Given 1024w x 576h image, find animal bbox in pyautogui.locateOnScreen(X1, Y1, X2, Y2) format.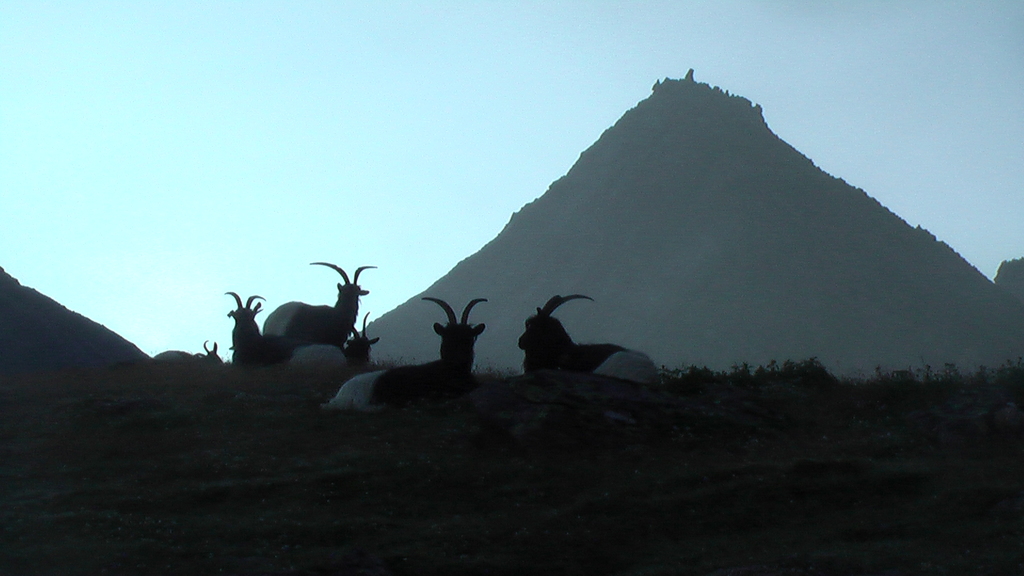
pyautogui.locateOnScreen(220, 288, 293, 367).
